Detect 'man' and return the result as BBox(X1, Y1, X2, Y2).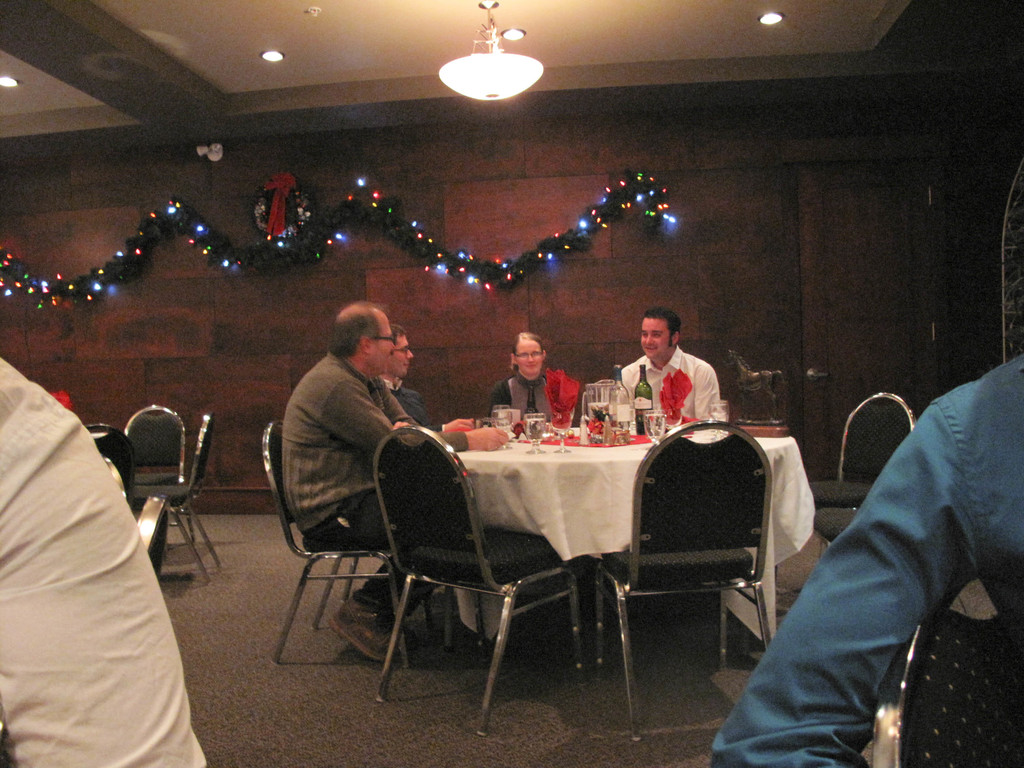
BBox(287, 296, 492, 651).
